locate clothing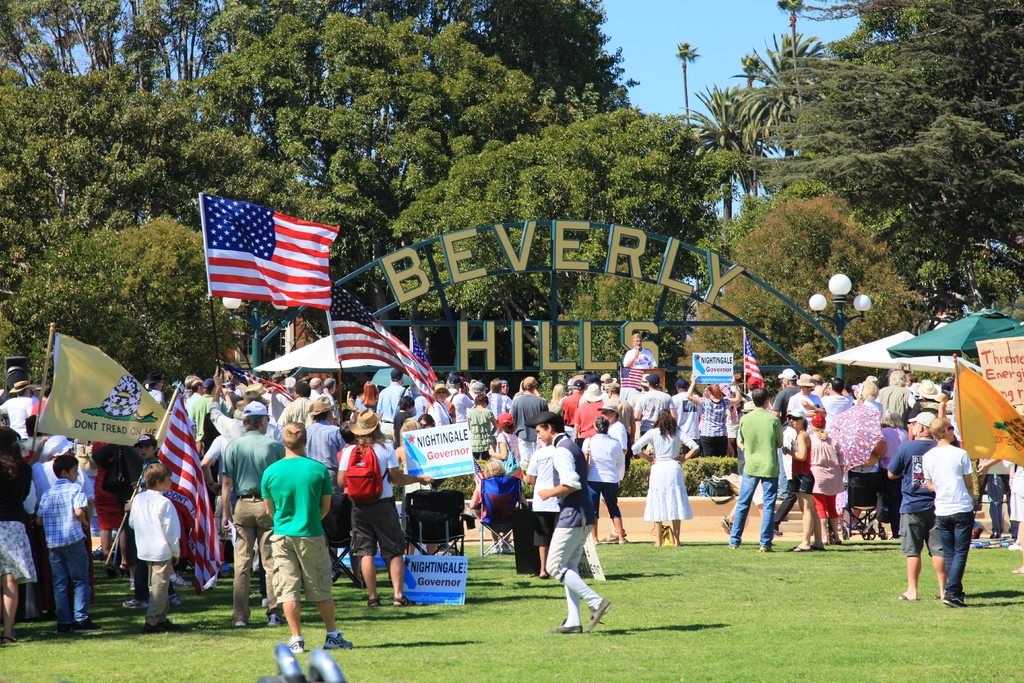
[left=509, top=387, right=545, bottom=472]
